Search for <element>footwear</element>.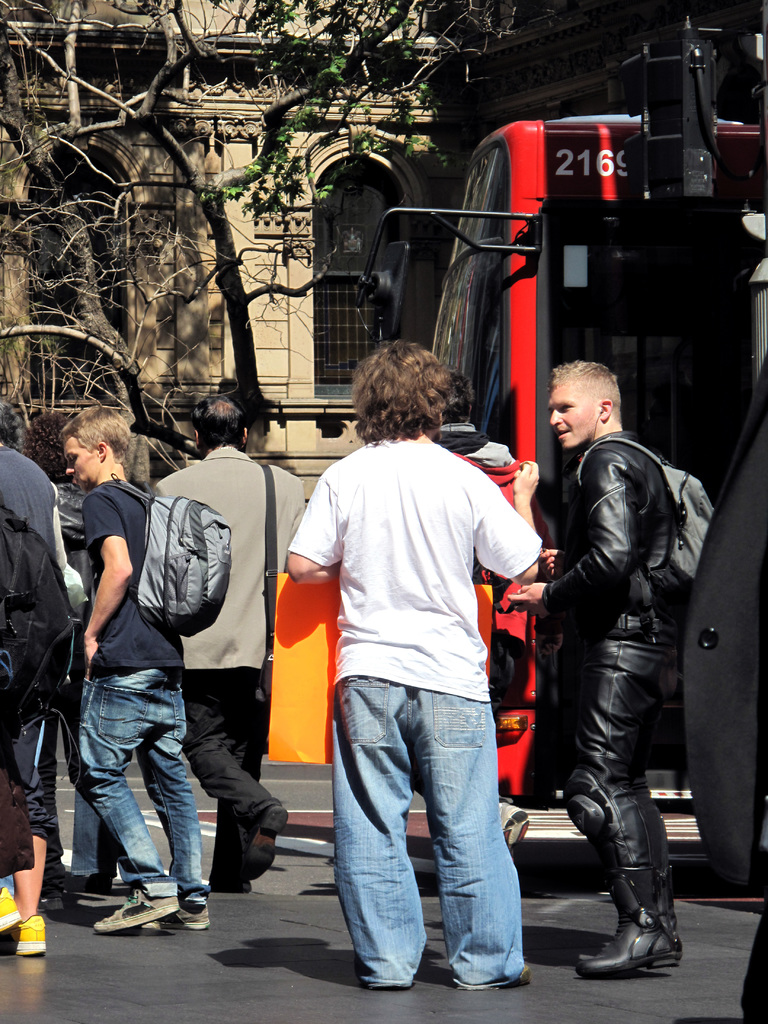
Found at [0,912,42,957].
